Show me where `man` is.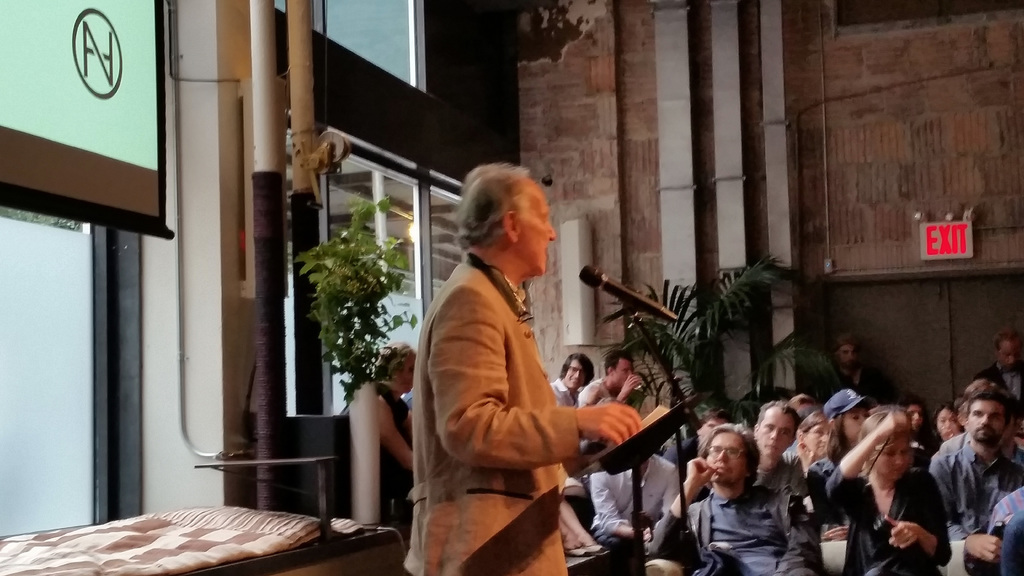
`man` is at 634/419/783/575.
